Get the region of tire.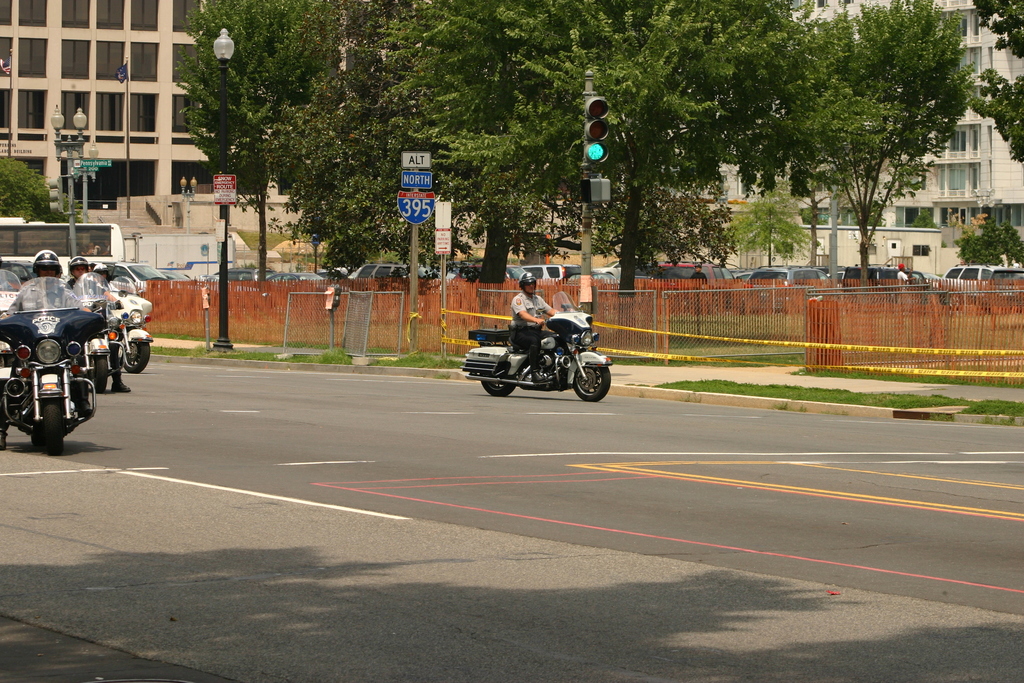
<bbox>481, 375, 520, 397</bbox>.
